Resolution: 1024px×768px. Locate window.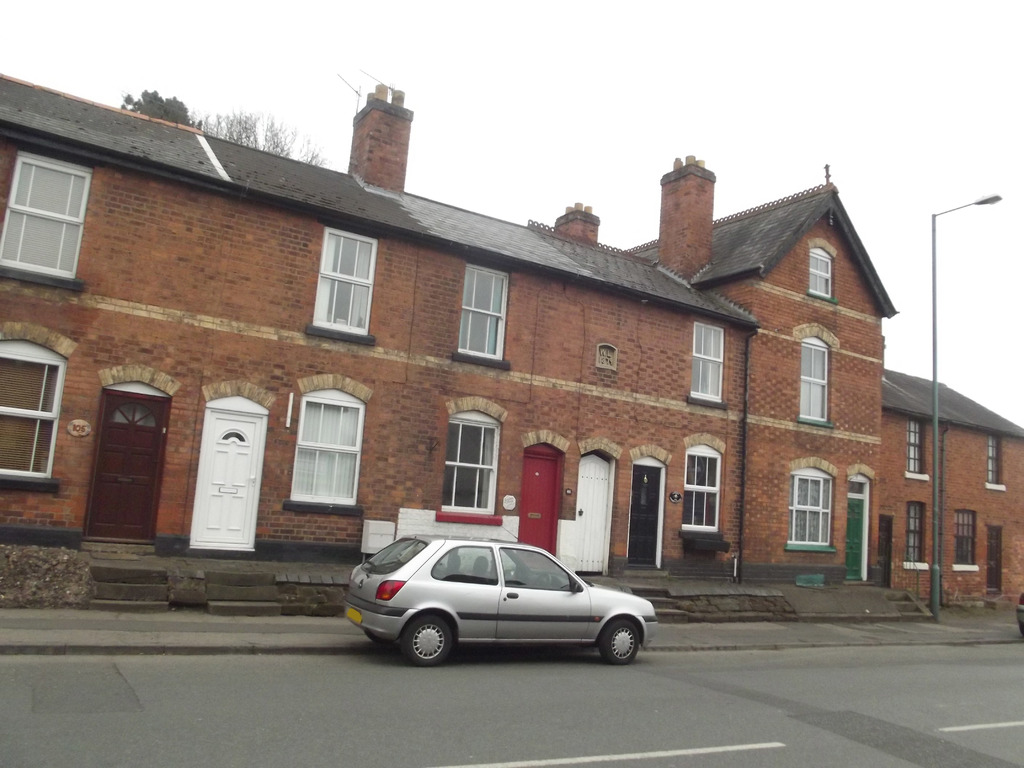
crop(0, 150, 96, 285).
